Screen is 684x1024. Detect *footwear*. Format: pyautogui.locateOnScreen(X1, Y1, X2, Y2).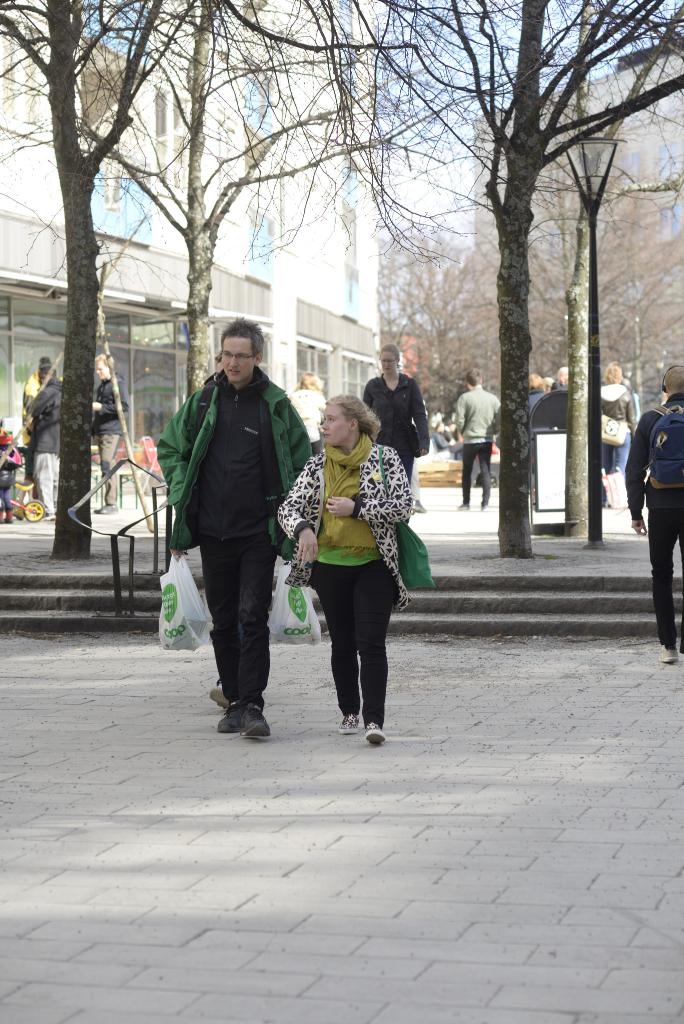
pyautogui.locateOnScreen(662, 641, 676, 666).
